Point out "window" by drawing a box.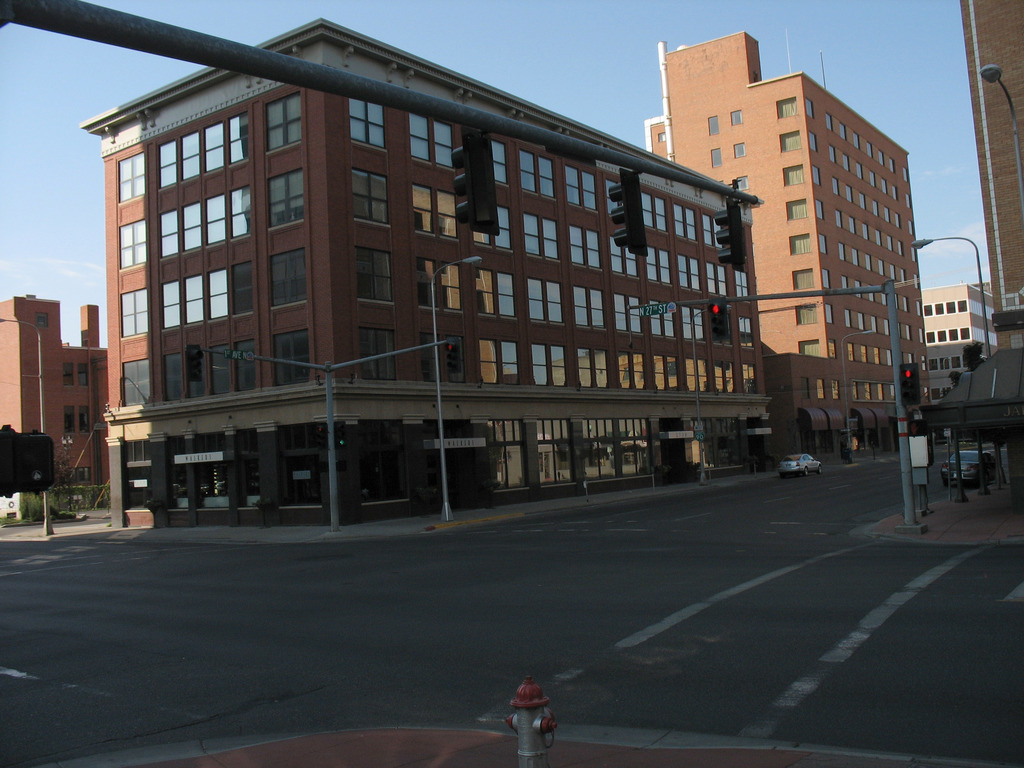
(817, 378, 828, 398).
